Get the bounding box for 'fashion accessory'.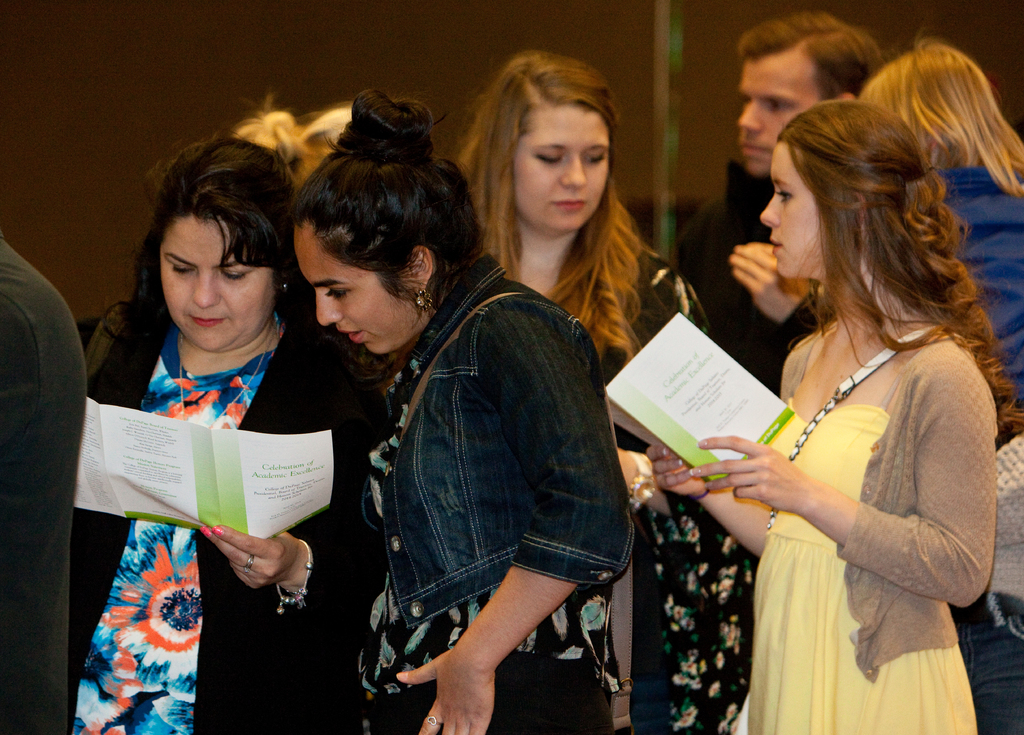
bbox=(277, 540, 315, 615).
